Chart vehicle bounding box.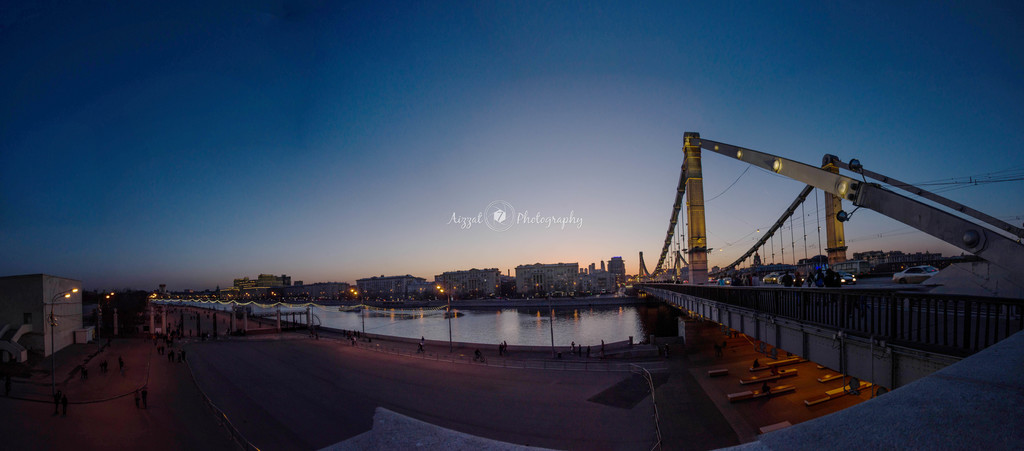
Charted: bbox=[761, 272, 778, 283].
